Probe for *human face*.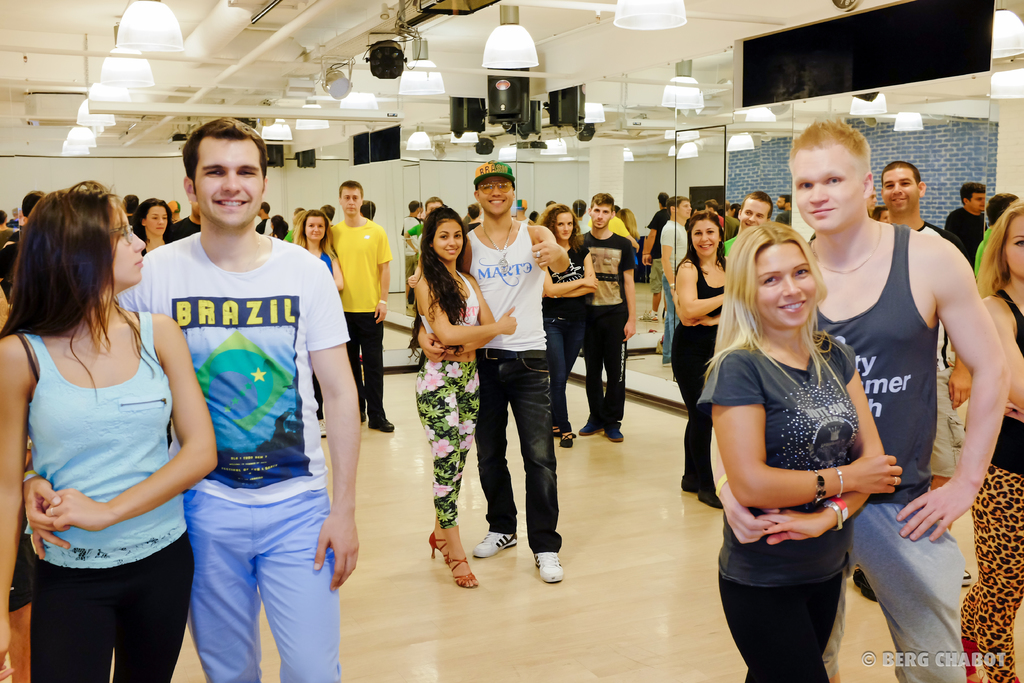
Probe result: [x1=145, y1=199, x2=173, y2=240].
